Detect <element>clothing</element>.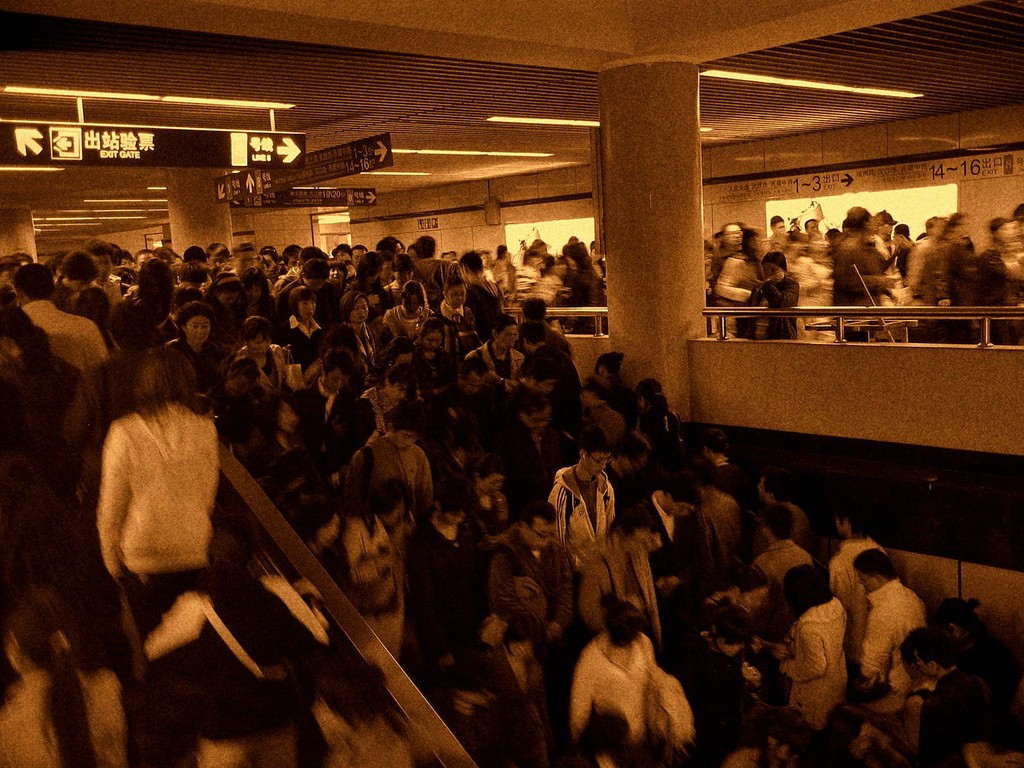
Detected at x1=793, y1=225, x2=839, y2=342.
